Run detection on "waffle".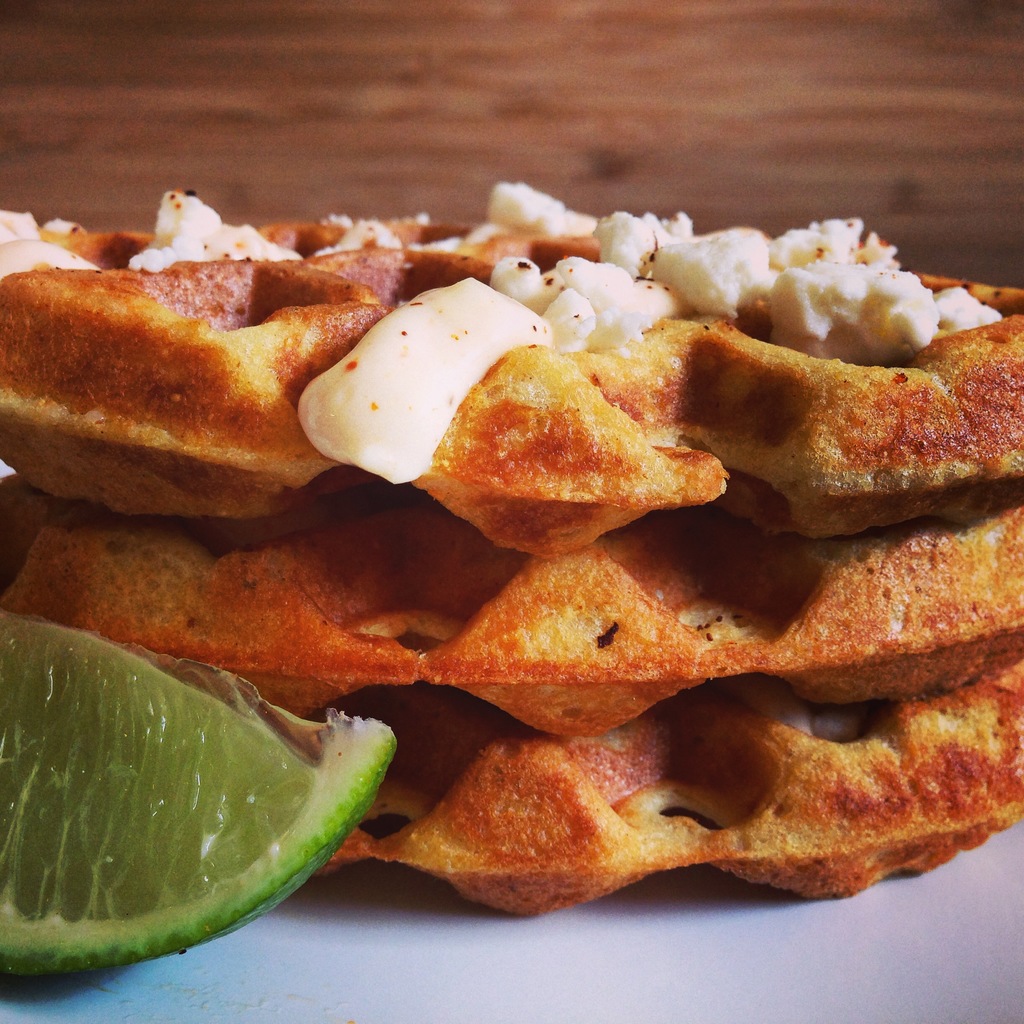
Result: left=0, top=220, right=1021, bottom=564.
